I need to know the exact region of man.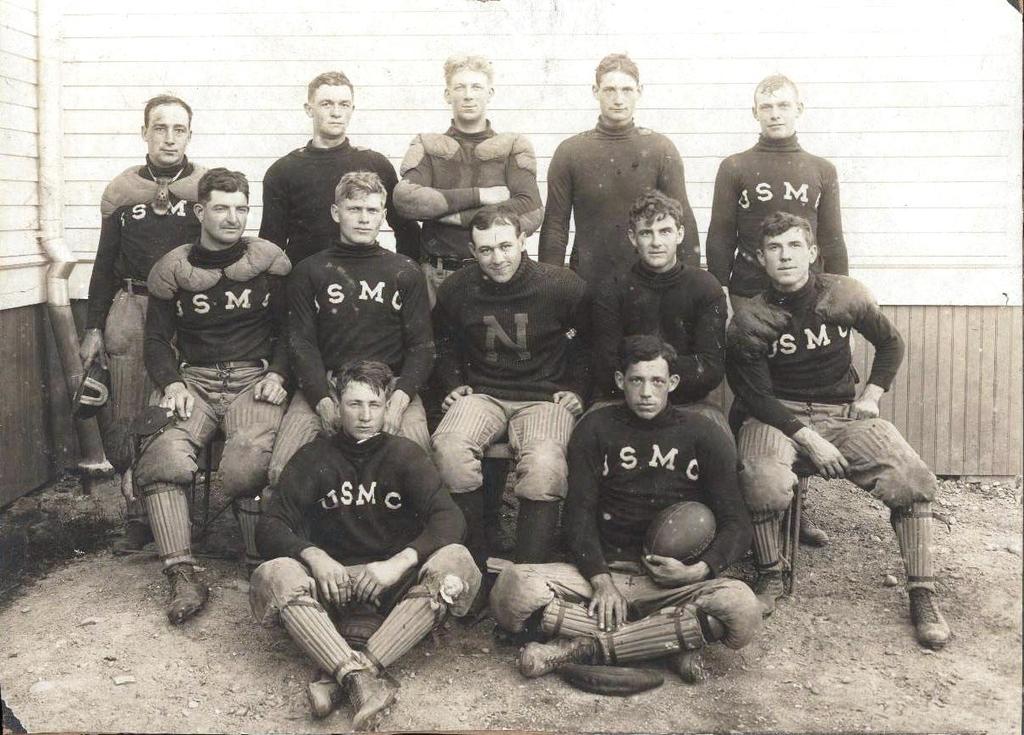
Region: 250, 325, 465, 724.
